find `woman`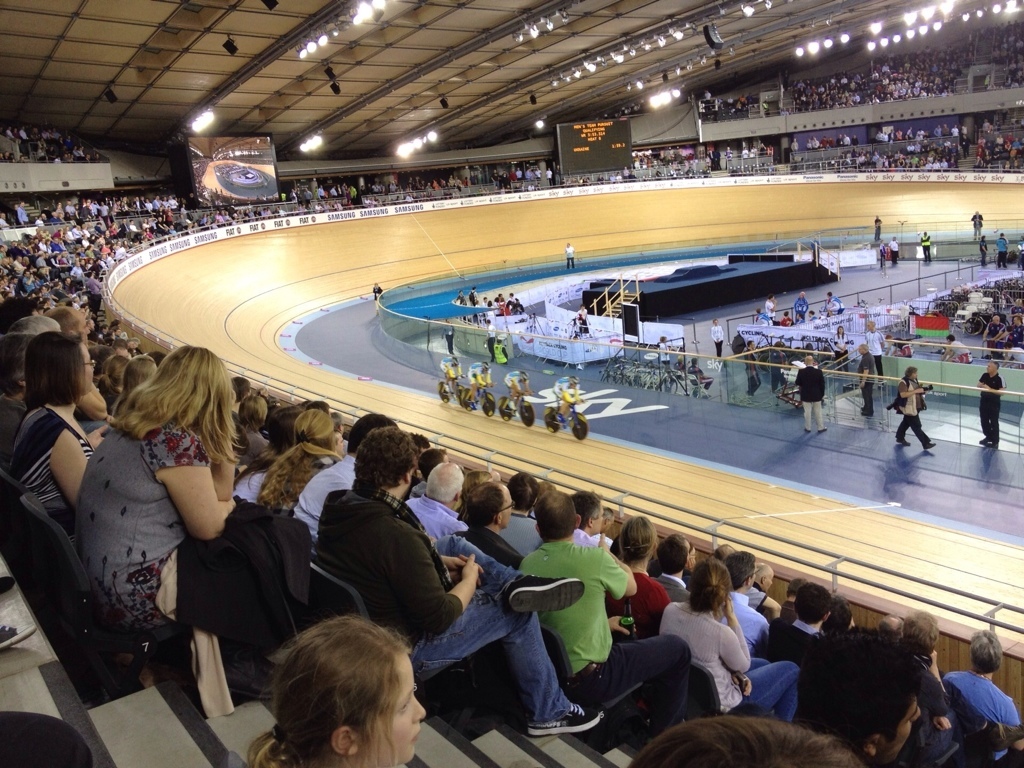
bbox(0, 329, 108, 547)
